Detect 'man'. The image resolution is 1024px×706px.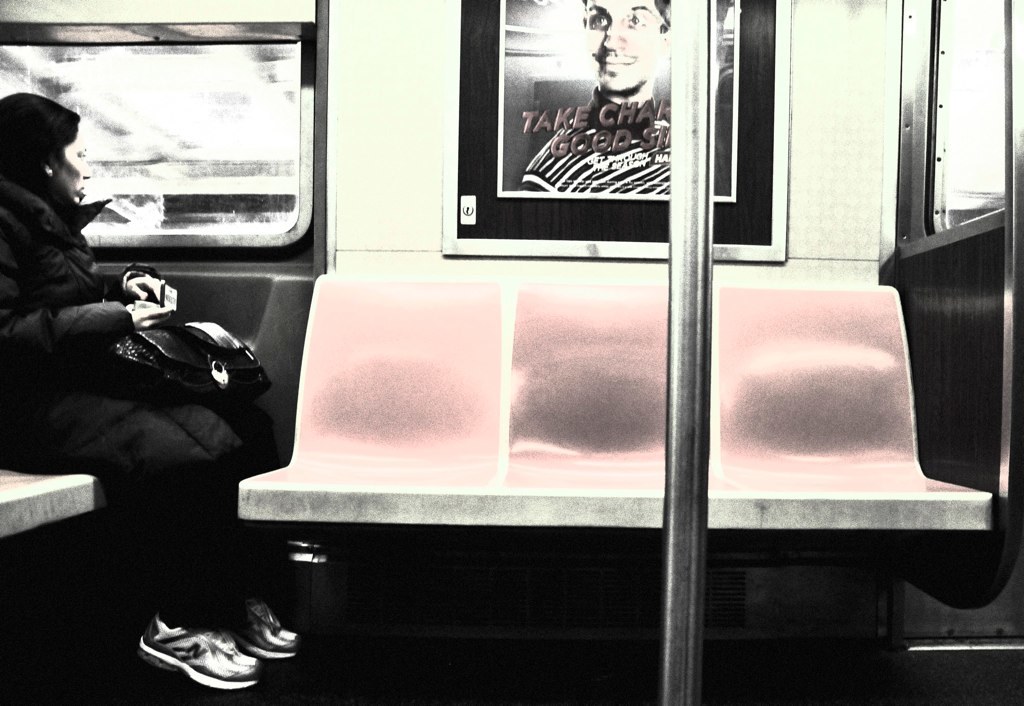
<bbox>524, 0, 673, 195</bbox>.
